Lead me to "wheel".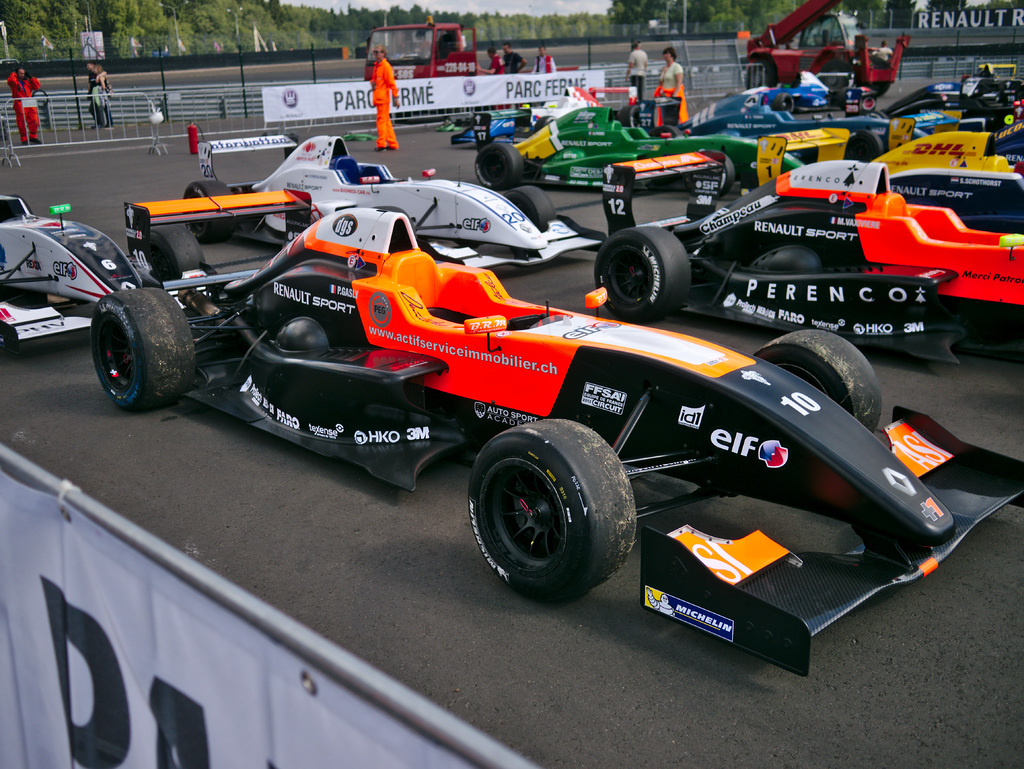
Lead to x1=590, y1=223, x2=692, y2=322.
